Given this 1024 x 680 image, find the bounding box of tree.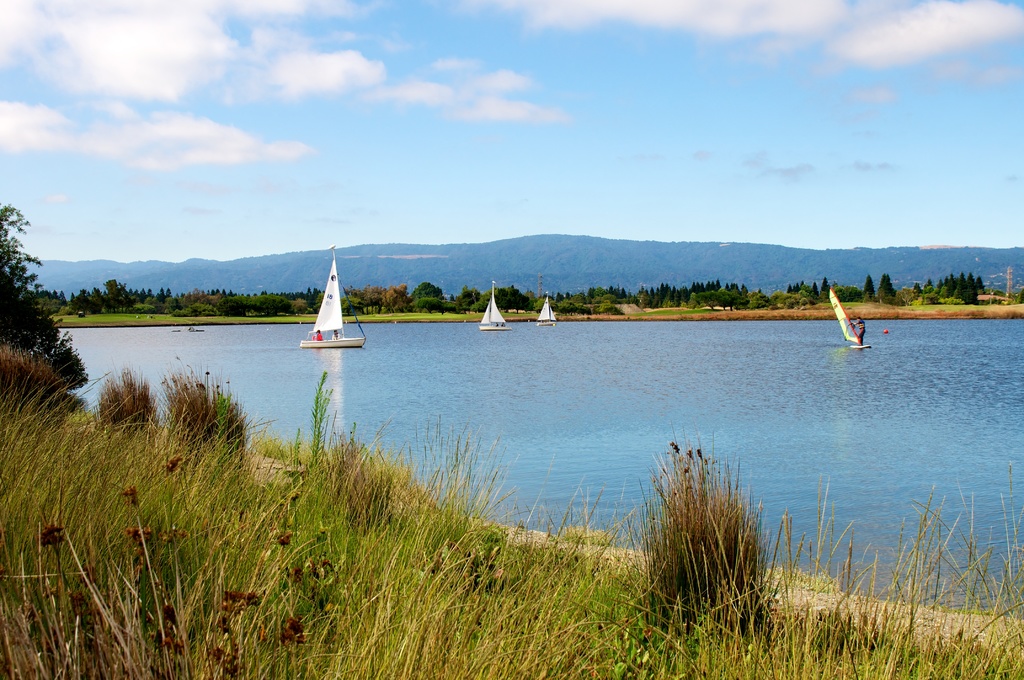
locate(6, 263, 68, 405).
